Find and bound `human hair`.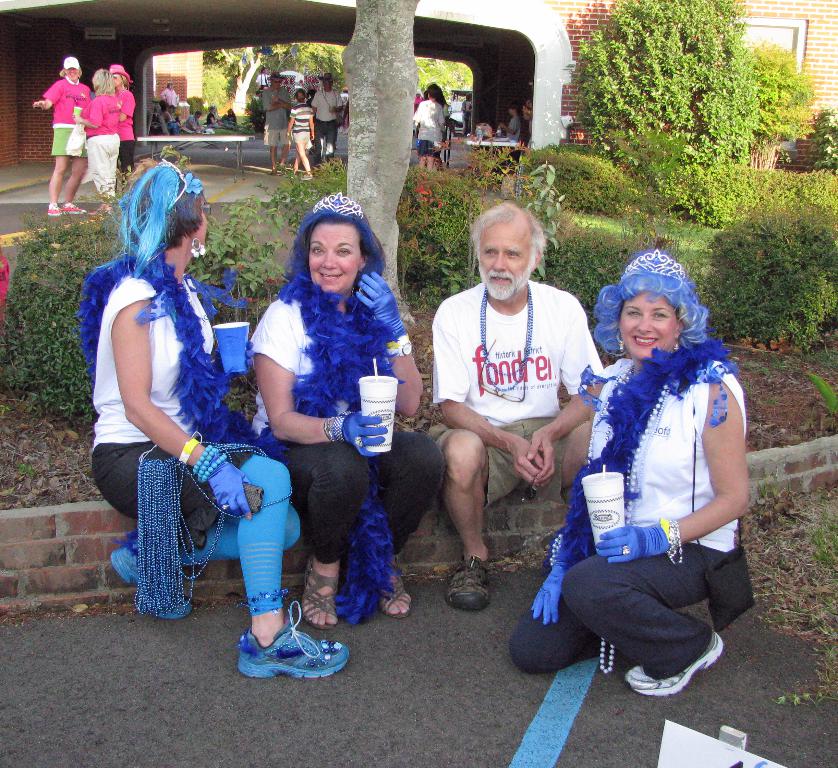
Bound: {"left": 210, "top": 104, "right": 215, "bottom": 112}.
